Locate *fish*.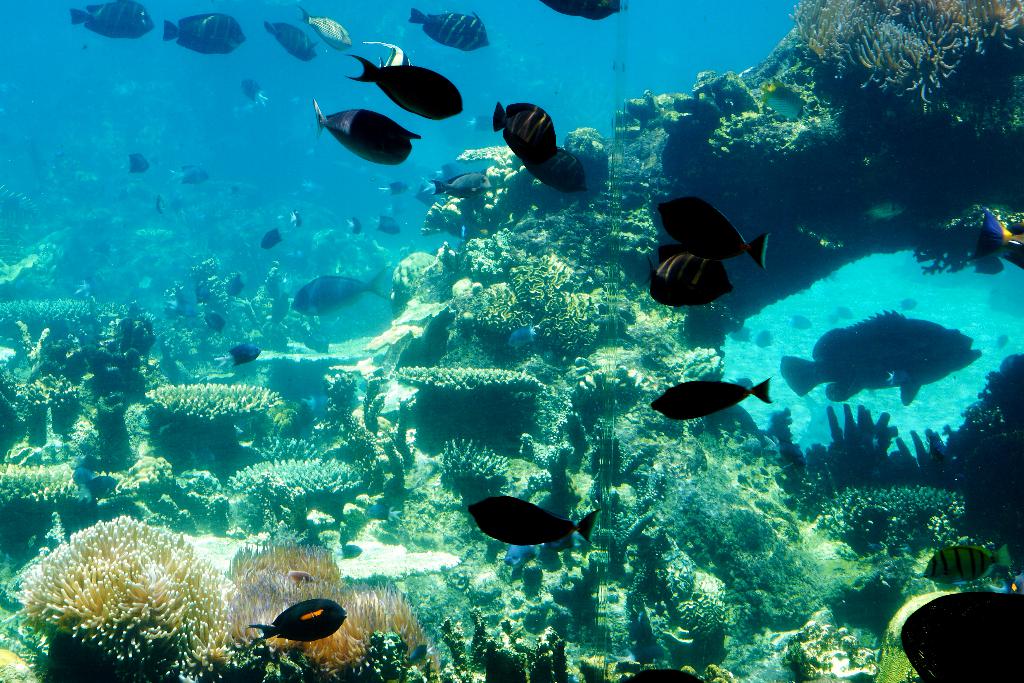
Bounding box: locate(189, 279, 214, 306).
